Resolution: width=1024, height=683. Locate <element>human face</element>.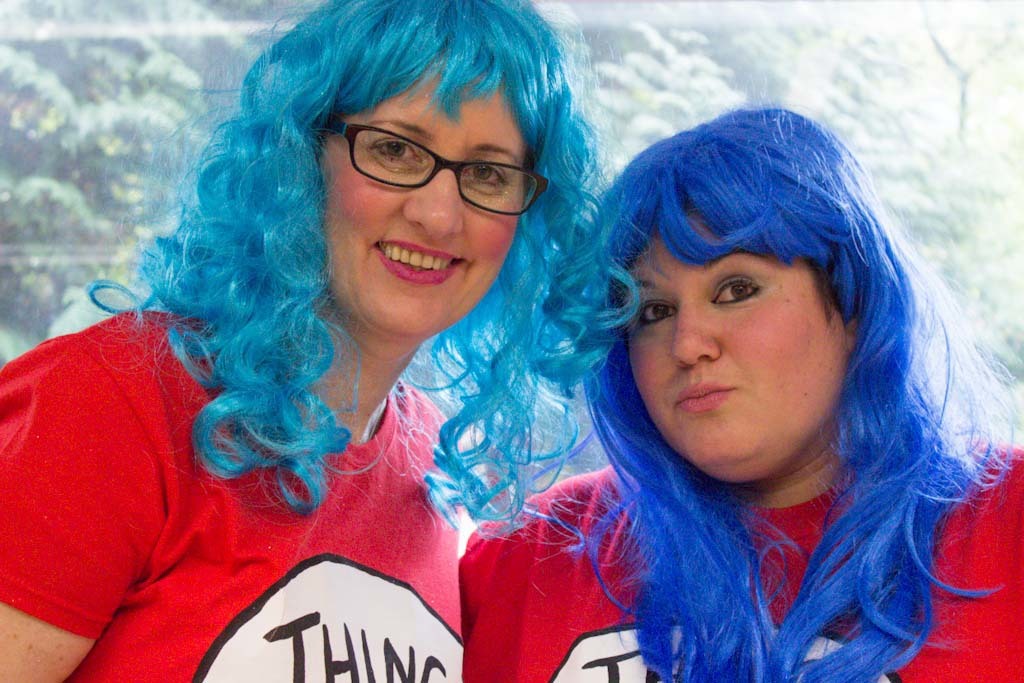
bbox=(634, 226, 853, 474).
